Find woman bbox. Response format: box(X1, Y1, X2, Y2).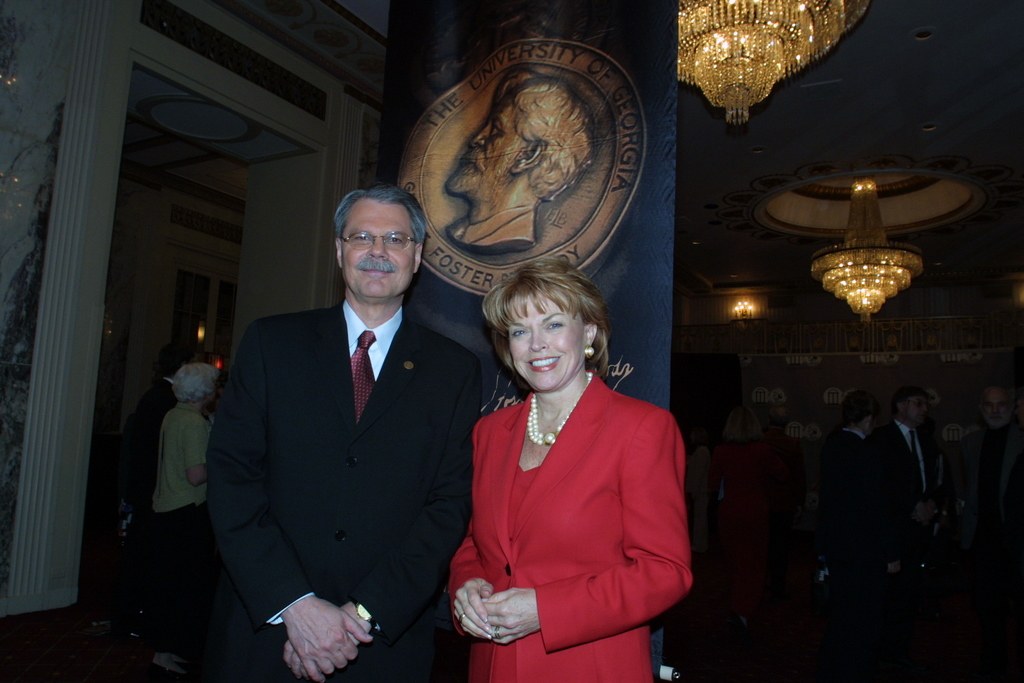
box(443, 251, 694, 673).
